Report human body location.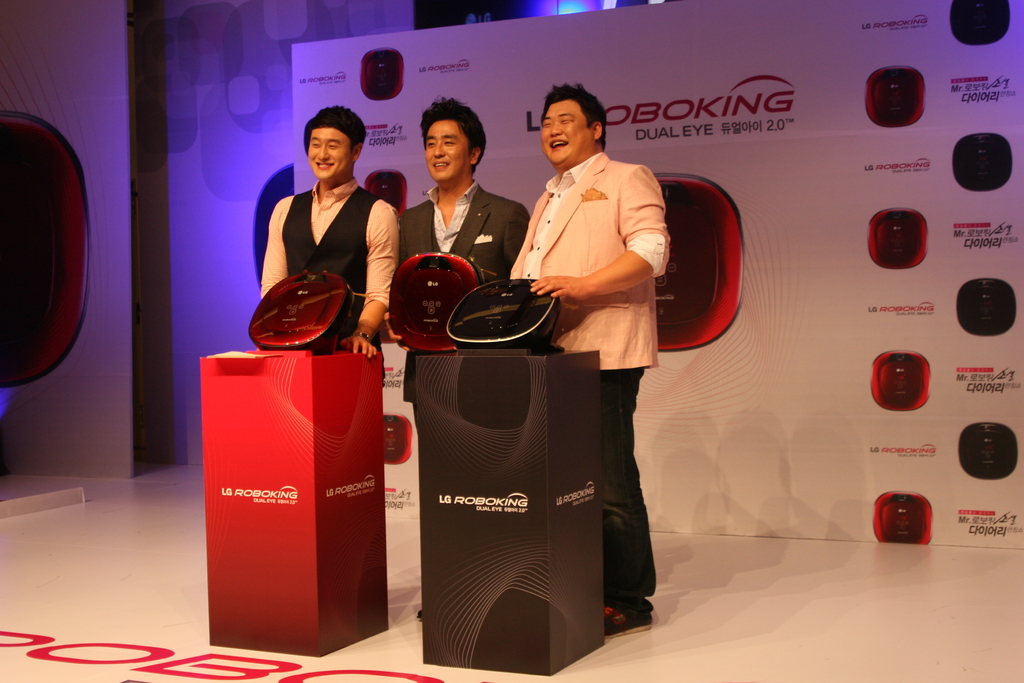
Report: l=400, t=187, r=538, b=325.
